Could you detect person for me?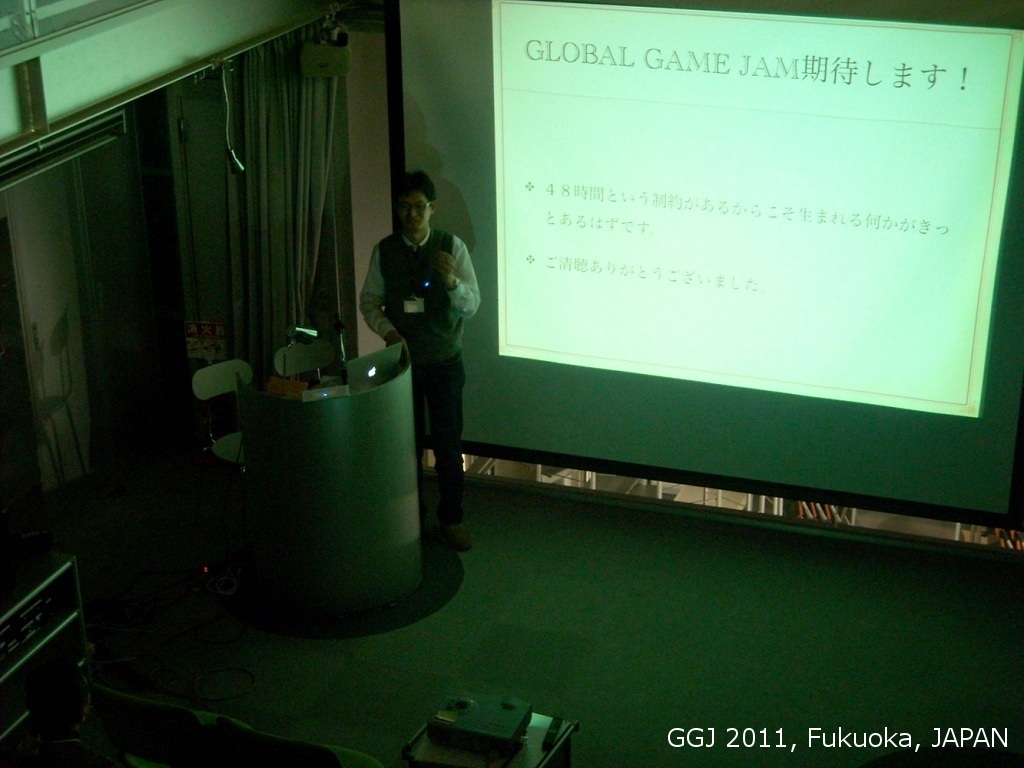
Detection result: [362, 167, 475, 540].
